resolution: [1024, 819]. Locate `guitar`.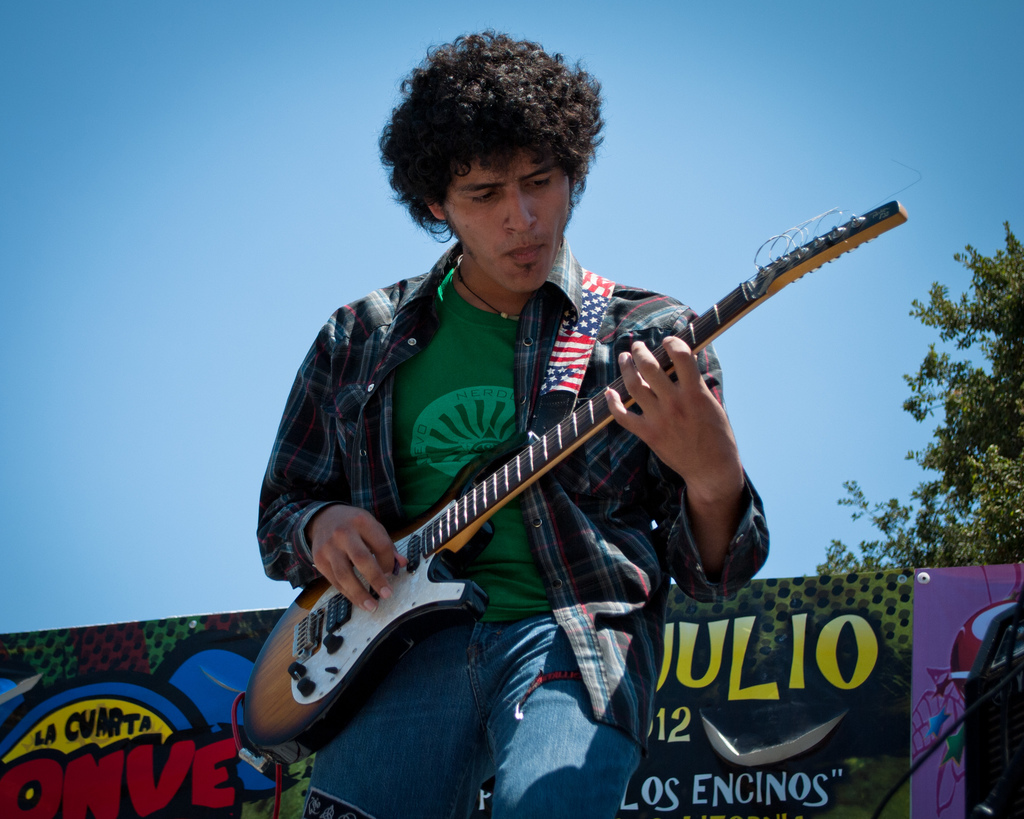
crop(276, 219, 892, 714).
